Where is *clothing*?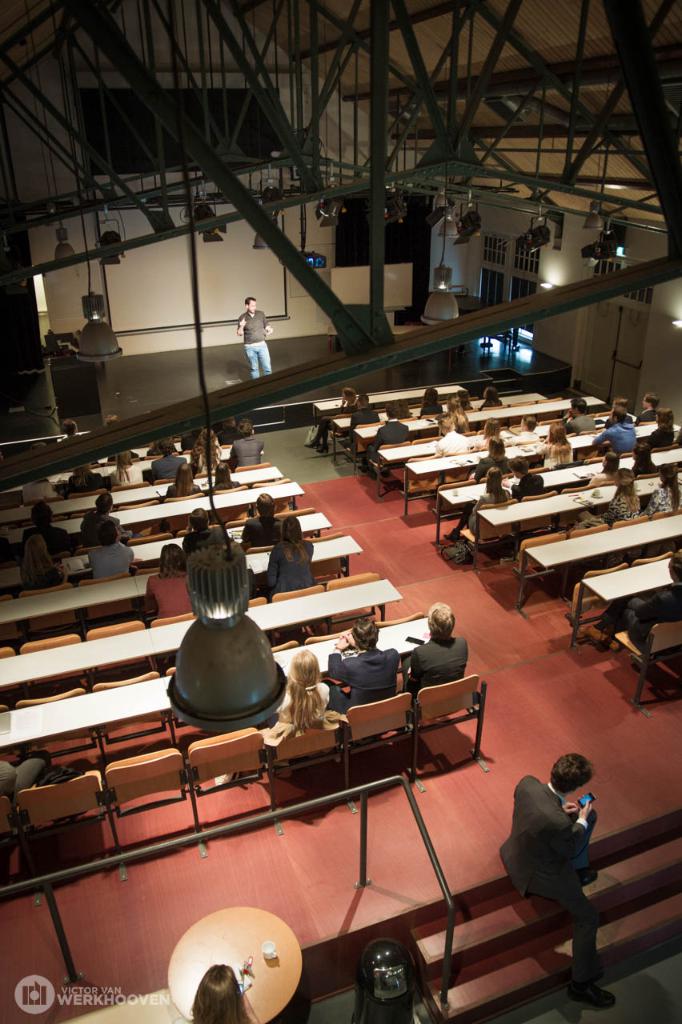
left=479, top=496, right=519, bottom=512.
